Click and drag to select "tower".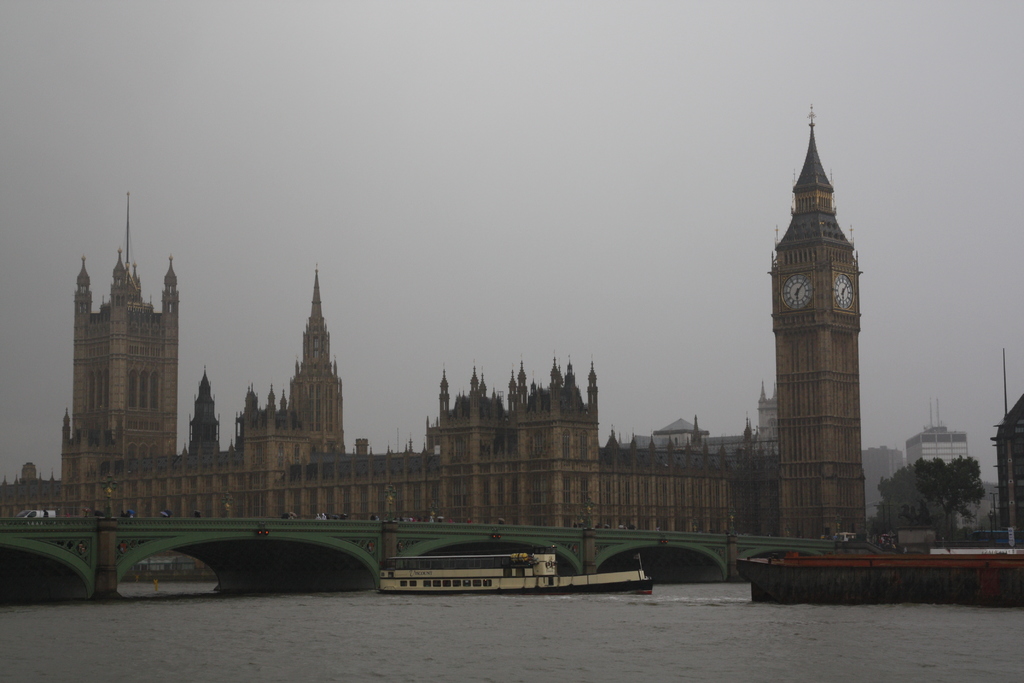
Selection: box=[483, 369, 486, 399].
